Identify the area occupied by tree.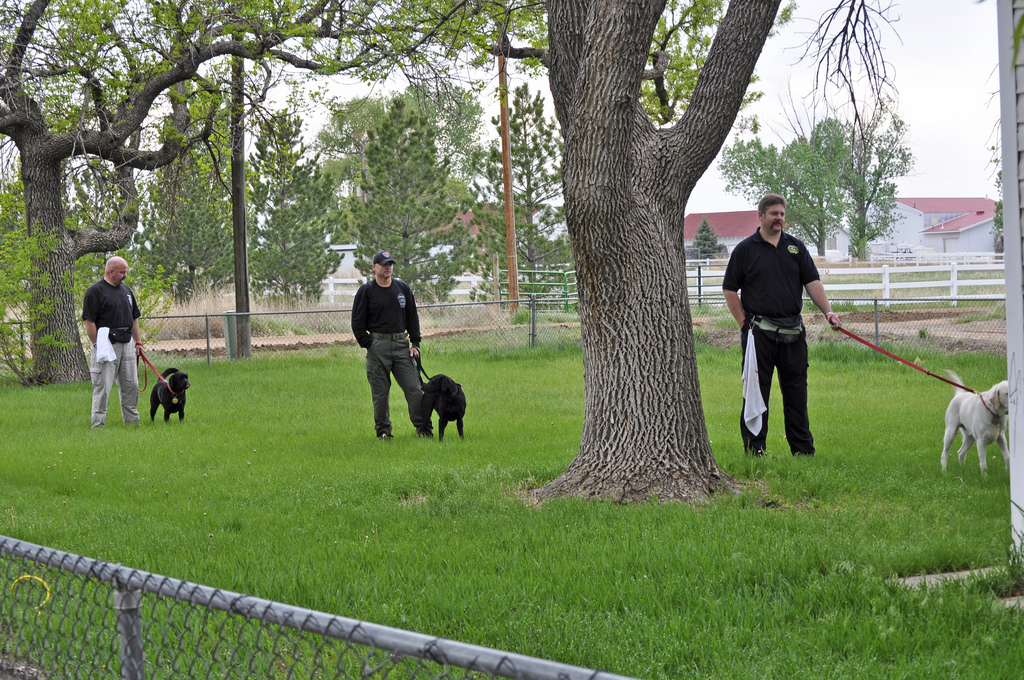
Area: bbox(0, 0, 559, 383).
